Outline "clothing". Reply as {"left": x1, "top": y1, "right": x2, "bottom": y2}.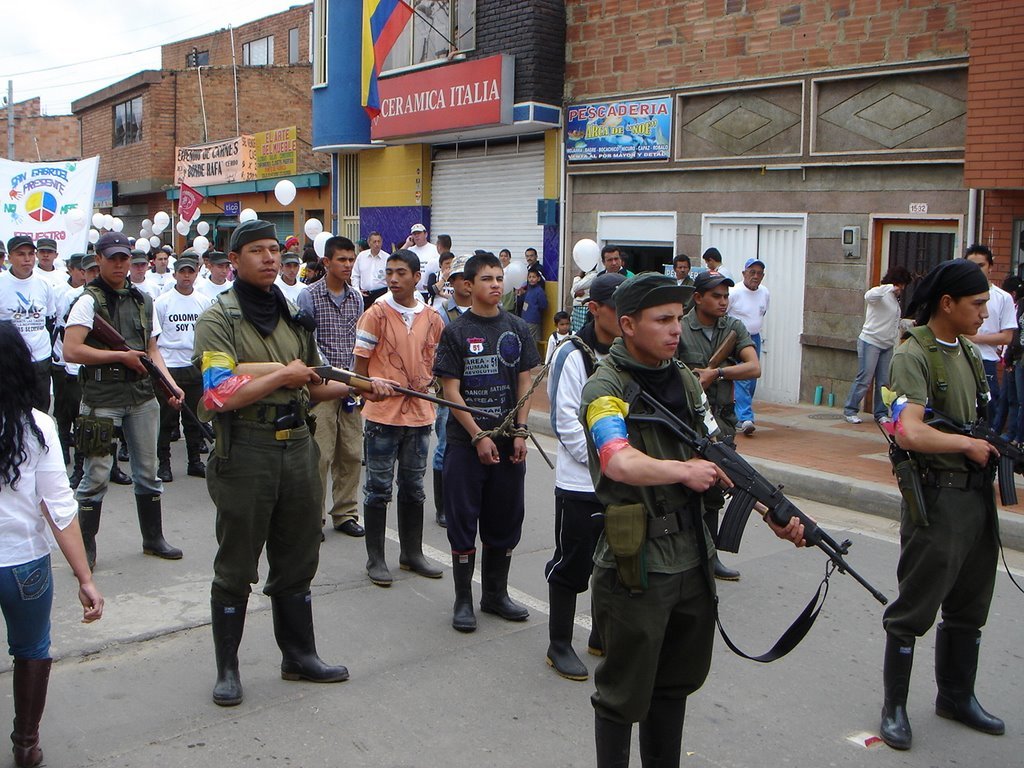
{"left": 353, "top": 296, "right": 455, "bottom": 559}.
